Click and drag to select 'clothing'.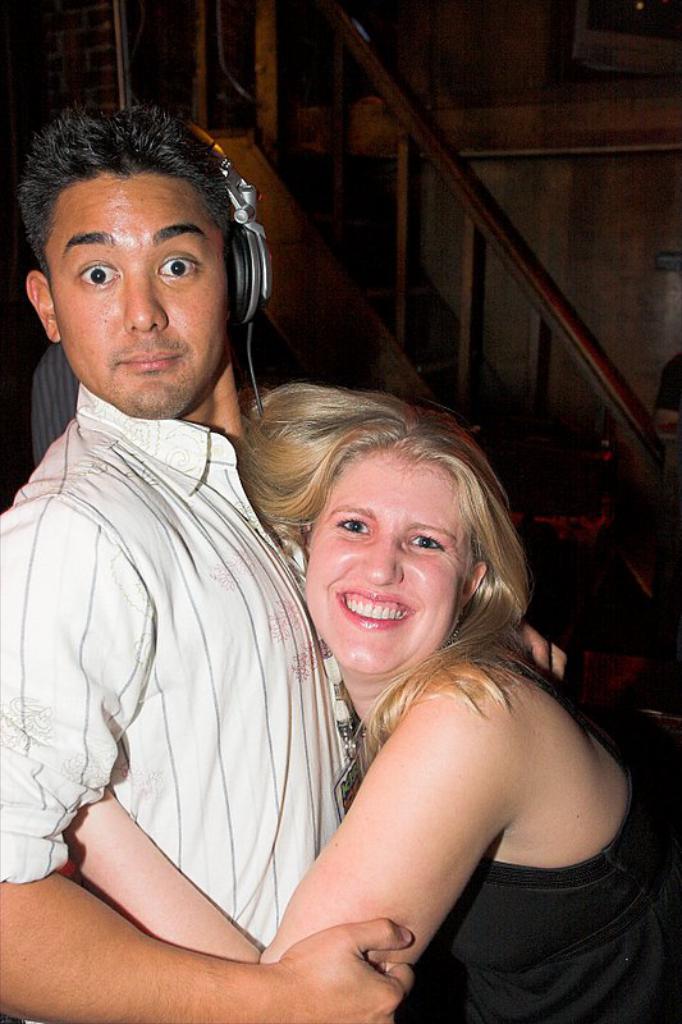
Selection: <region>383, 659, 677, 1023</region>.
